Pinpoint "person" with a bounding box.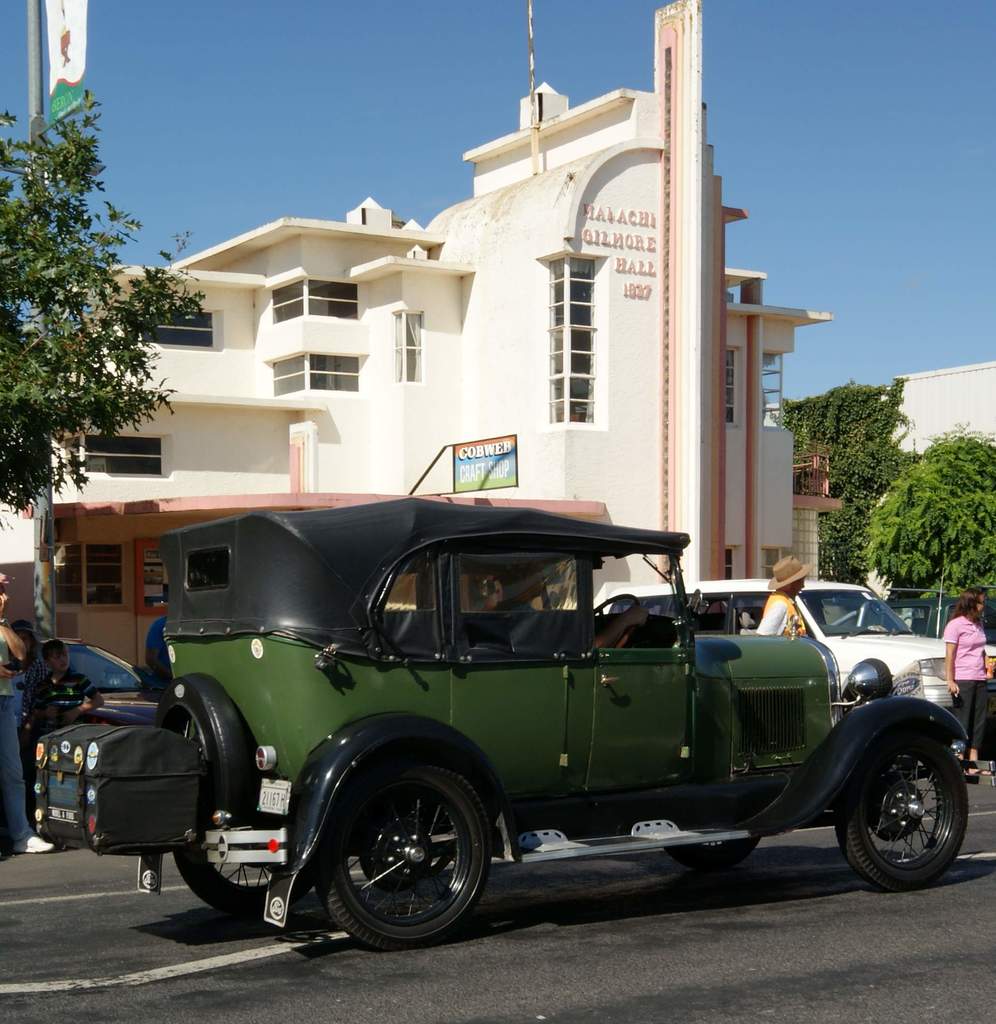
(x1=11, y1=644, x2=102, y2=822).
